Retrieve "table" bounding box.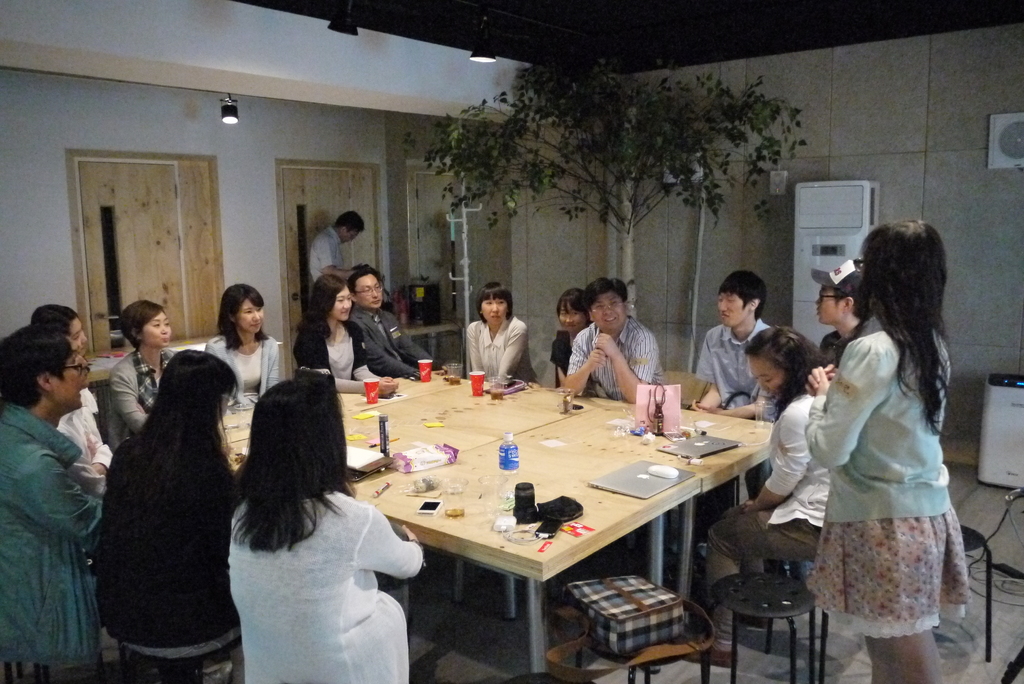
Bounding box: <box>224,368,600,499</box>.
